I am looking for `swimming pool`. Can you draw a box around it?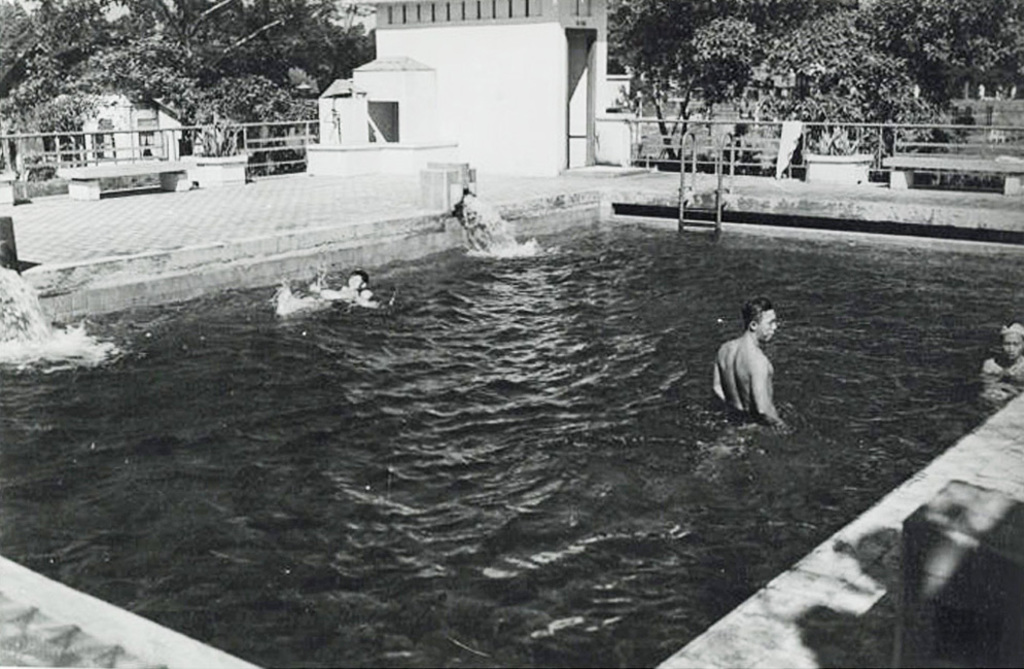
Sure, the bounding box is bbox=(0, 180, 899, 632).
